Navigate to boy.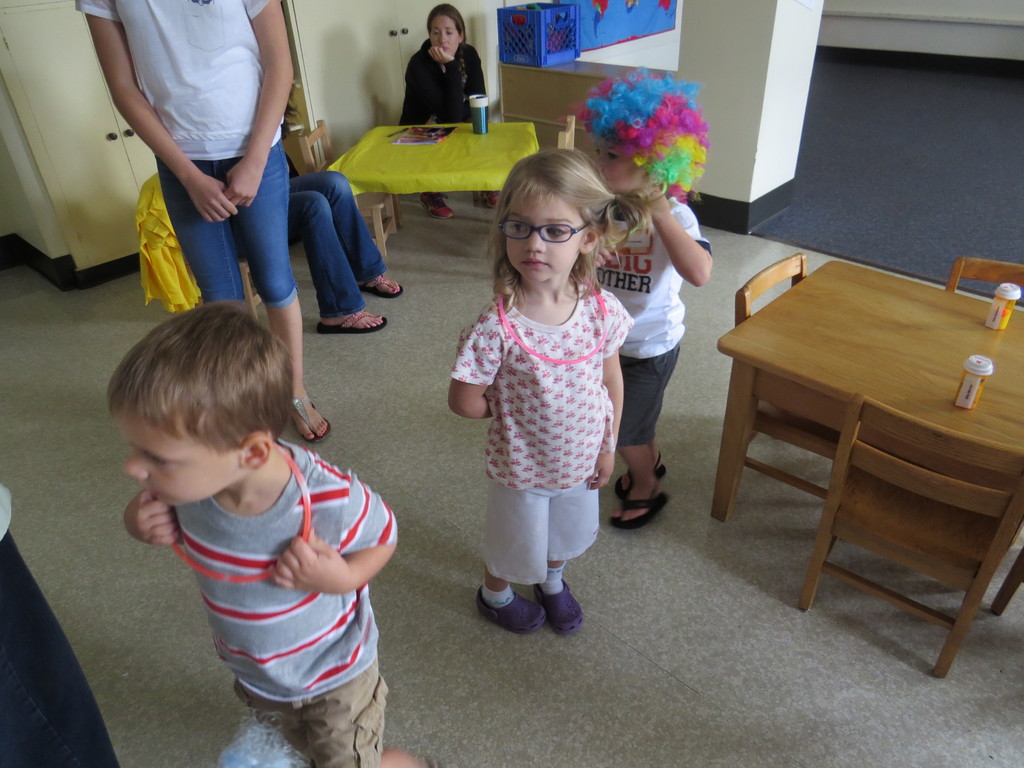
Navigation target: {"x1": 108, "y1": 299, "x2": 438, "y2": 767}.
